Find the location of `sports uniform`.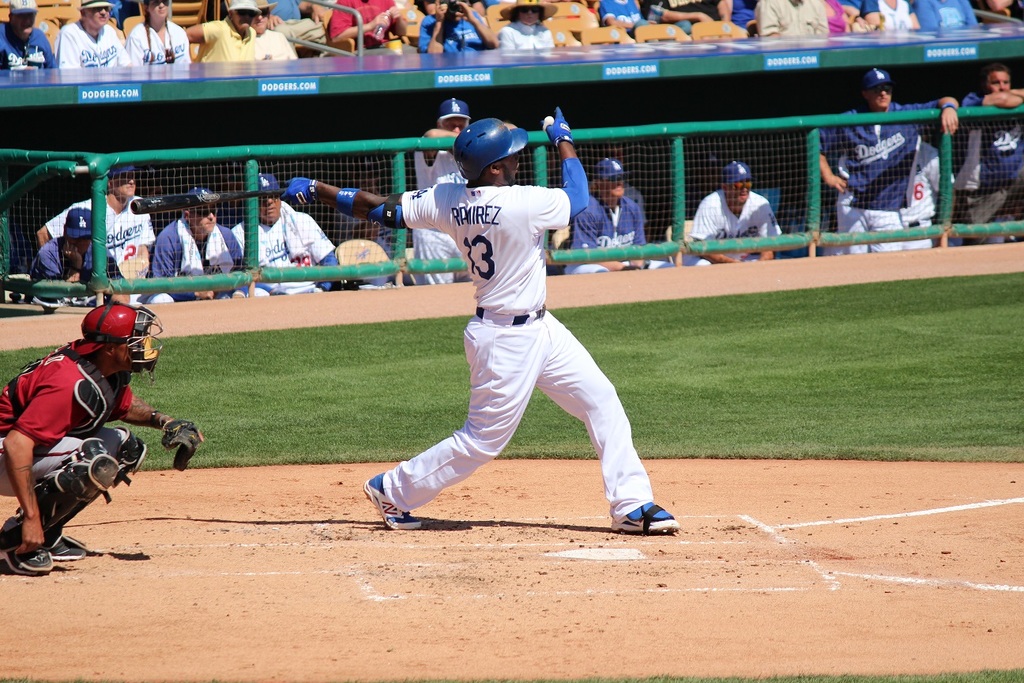
Location: bbox=(499, 17, 558, 53).
